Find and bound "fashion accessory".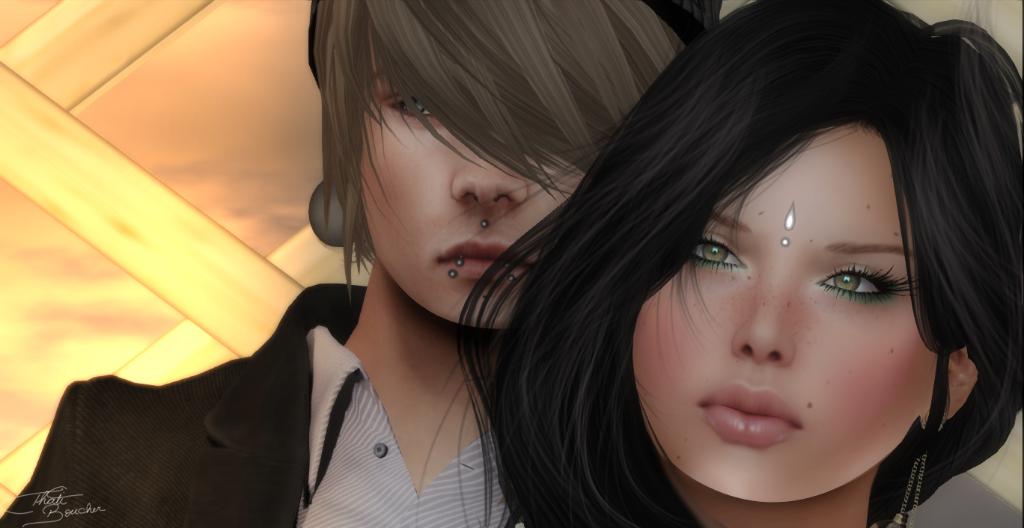
Bound: {"x1": 512, "y1": 276, "x2": 517, "y2": 285}.
